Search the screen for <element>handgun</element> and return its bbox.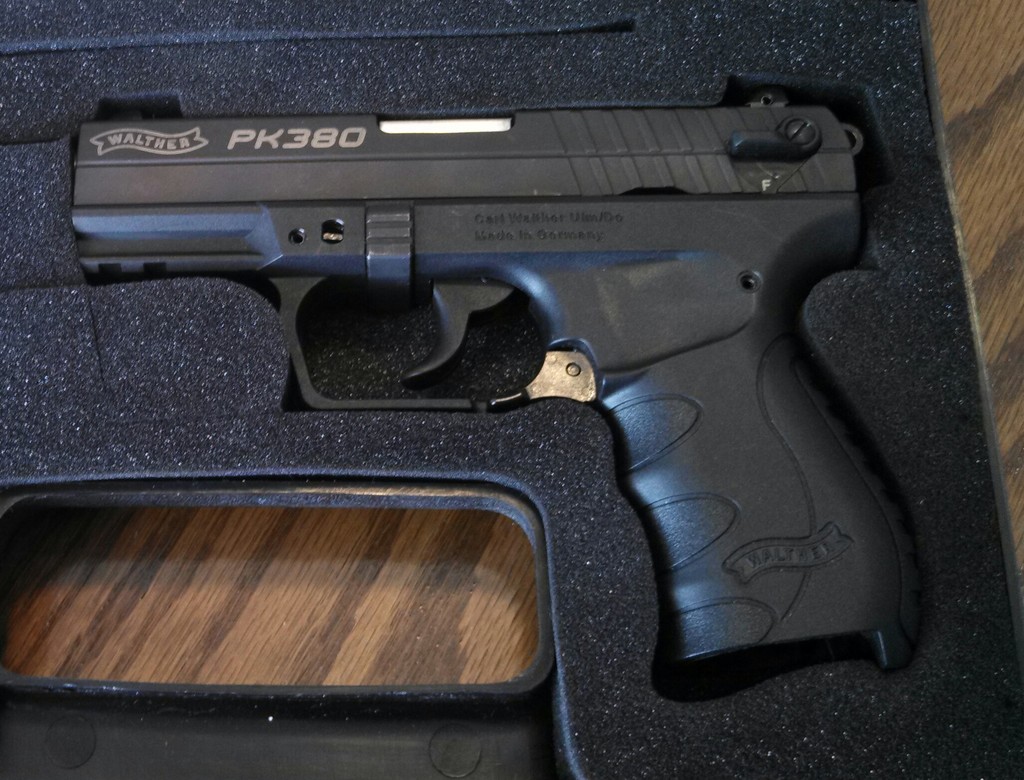
Found: crop(0, 0, 1023, 779).
